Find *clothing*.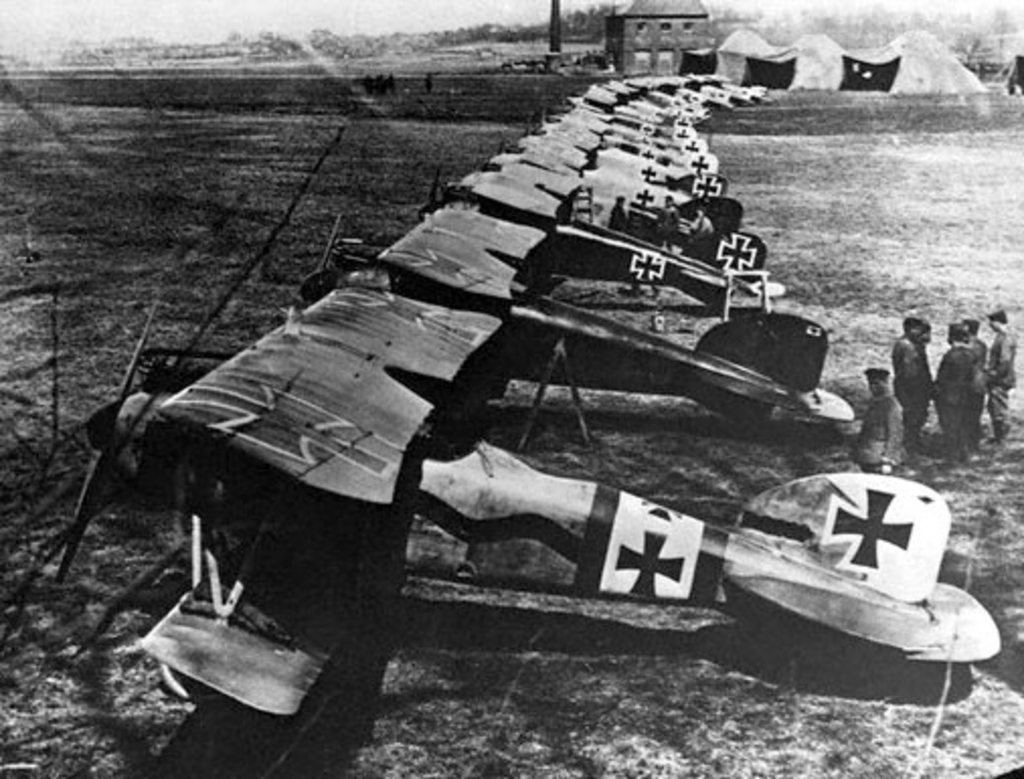
[x1=929, y1=342, x2=975, y2=463].
